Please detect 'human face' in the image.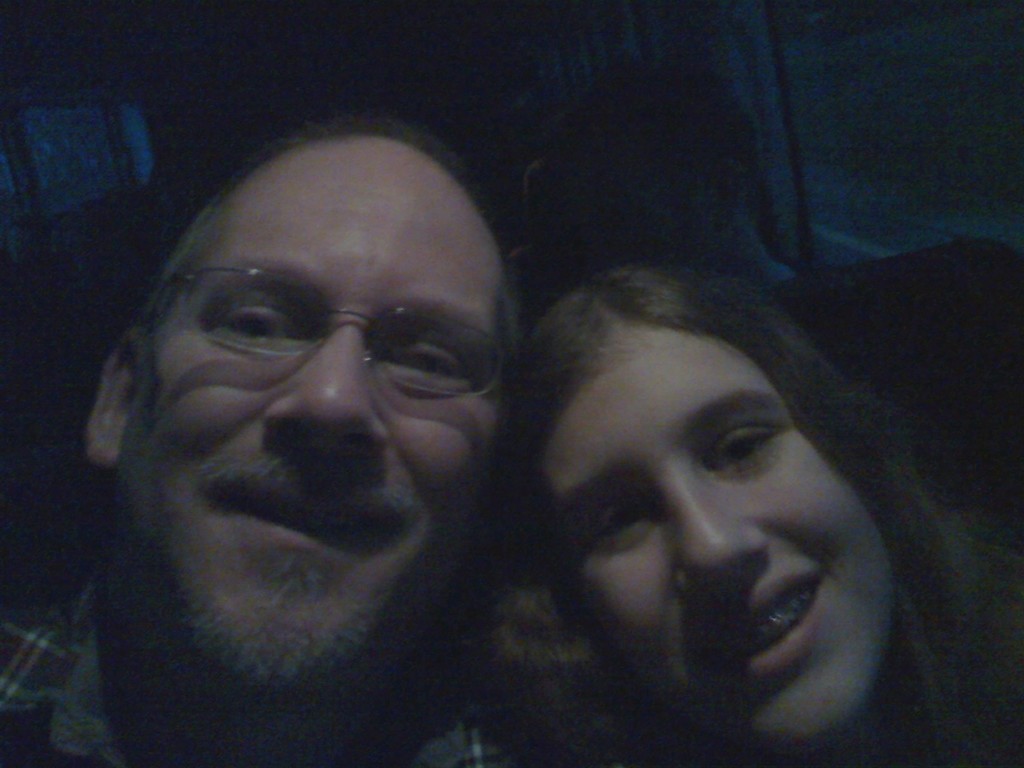
locate(124, 163, 519, 692).
